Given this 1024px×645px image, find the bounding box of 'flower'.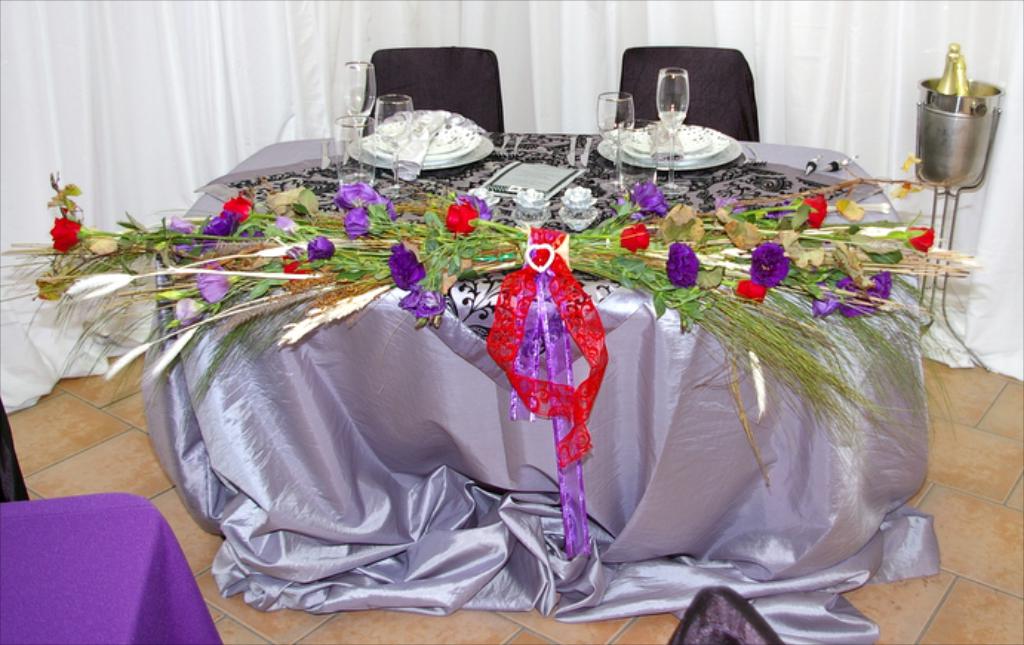
bbox=(511, 184, 548, 221).
